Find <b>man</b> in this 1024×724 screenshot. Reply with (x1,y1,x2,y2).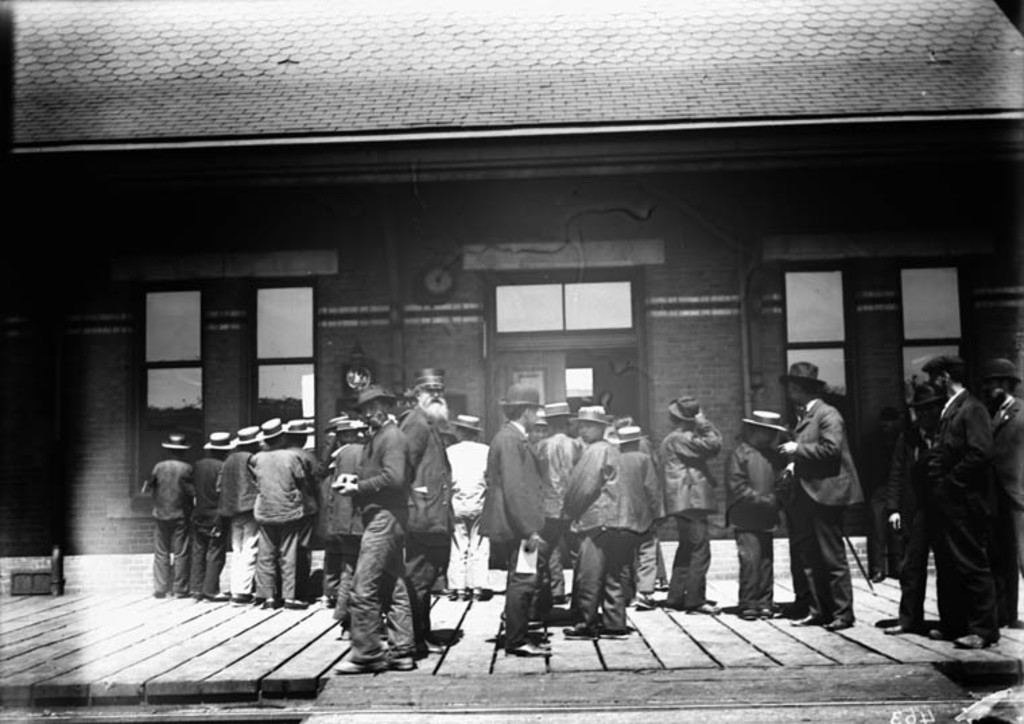
(402,361,450,650).
